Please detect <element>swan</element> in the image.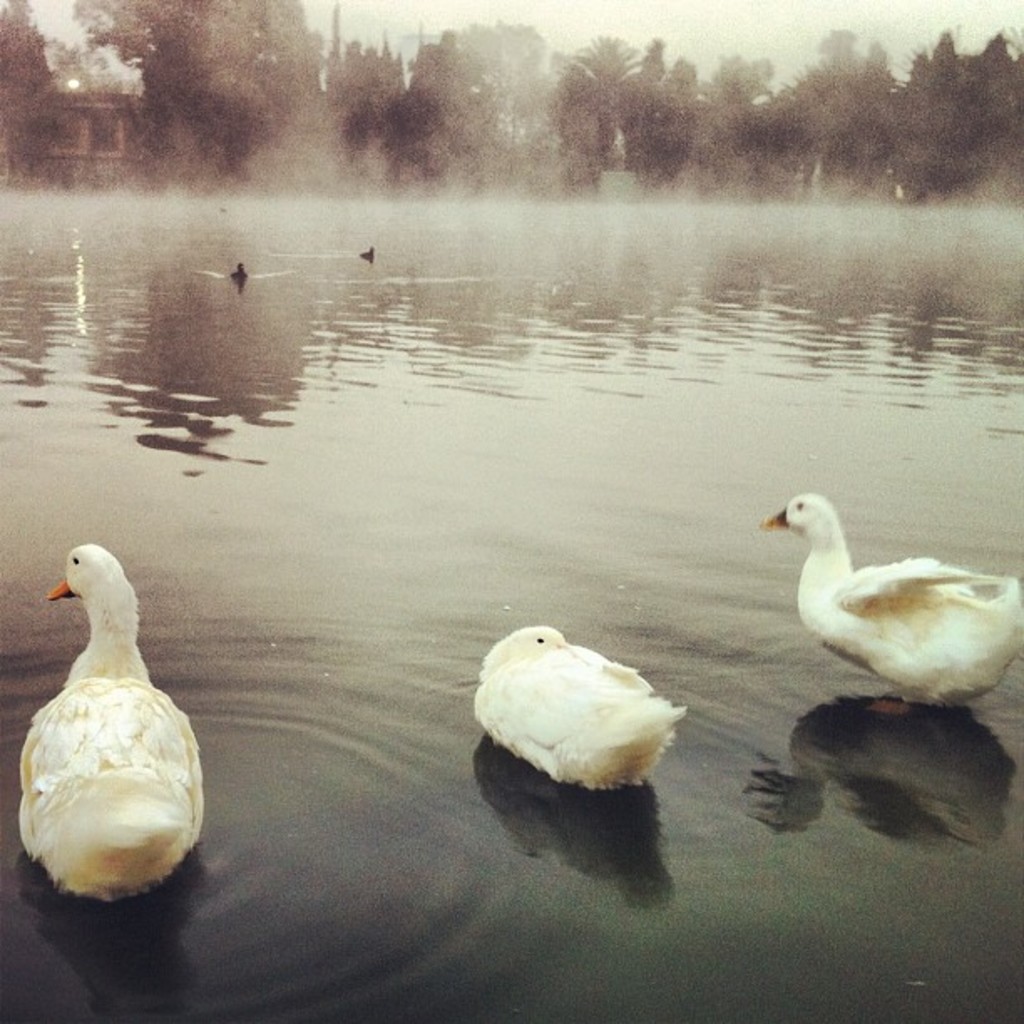
(475,624,691,790).
